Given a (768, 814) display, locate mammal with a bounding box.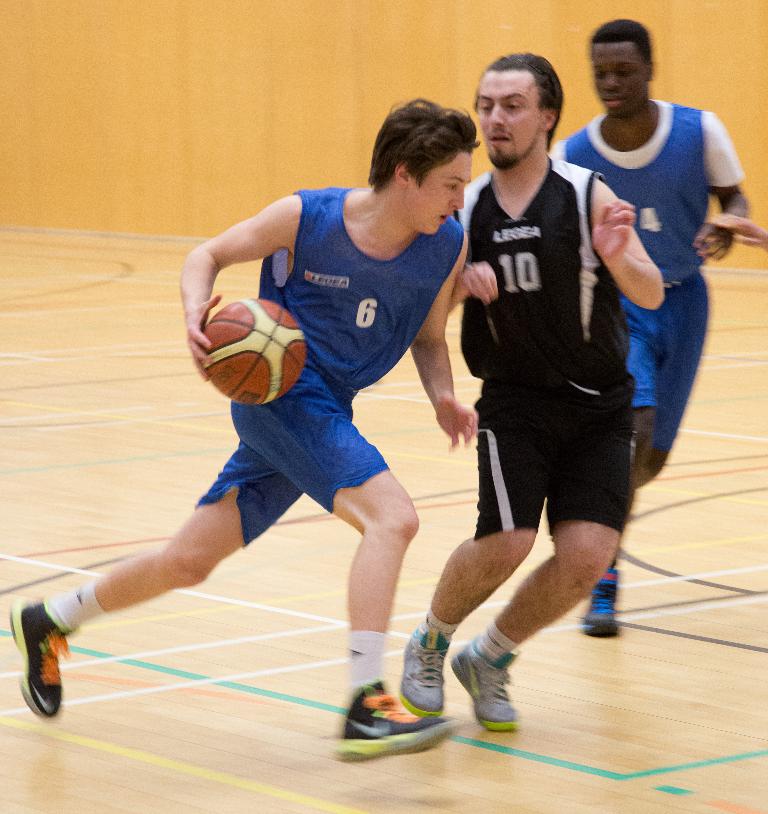
Located: (552, 15, 753, 642).
